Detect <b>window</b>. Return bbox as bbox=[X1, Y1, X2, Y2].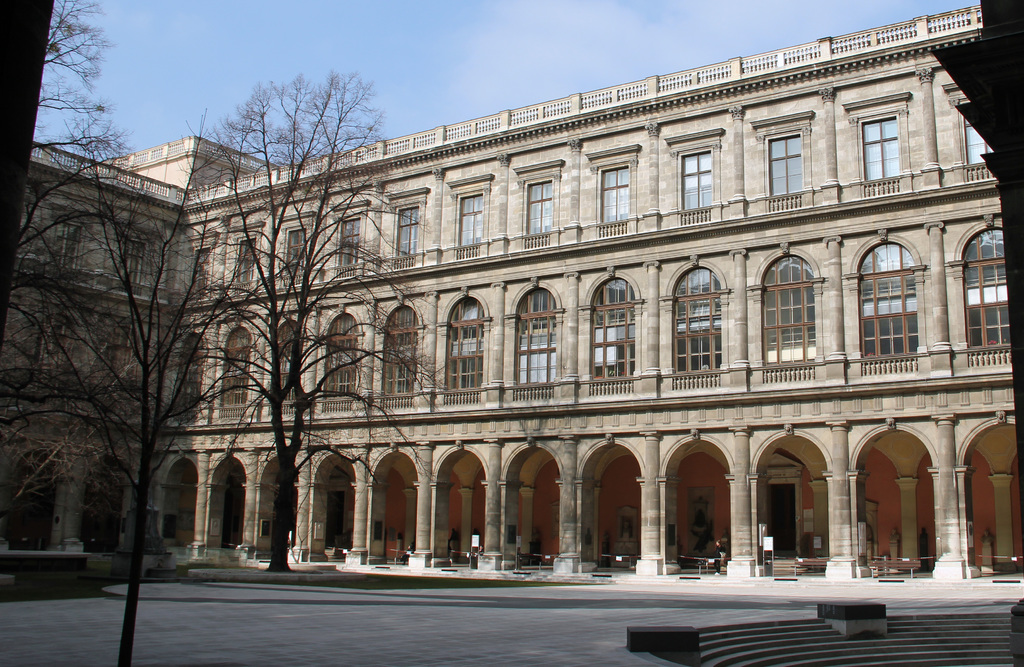
bbox=[216, 325, 250, 412].
